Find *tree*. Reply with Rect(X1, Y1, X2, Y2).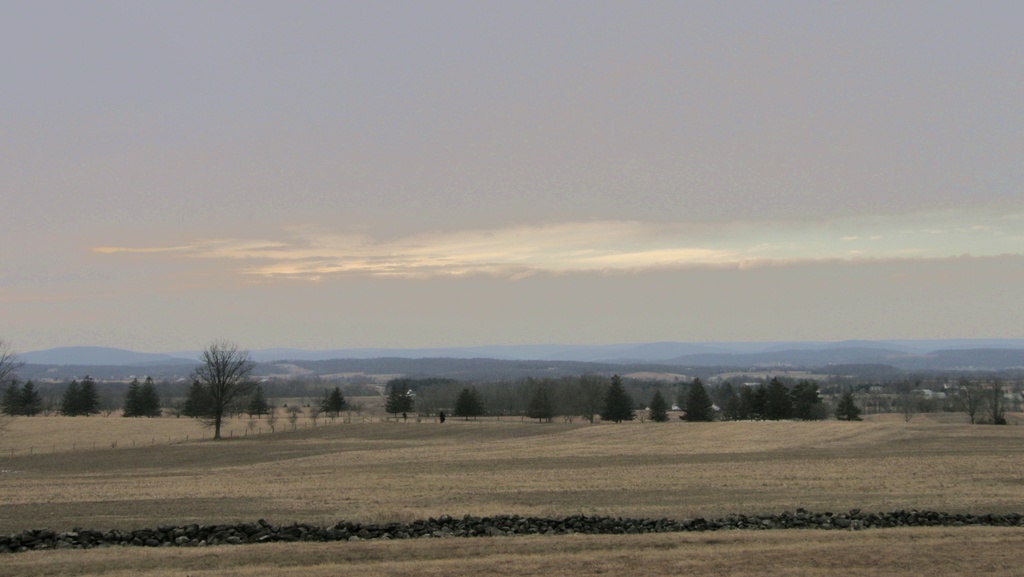
Rect(600, 361, 641, 431).
